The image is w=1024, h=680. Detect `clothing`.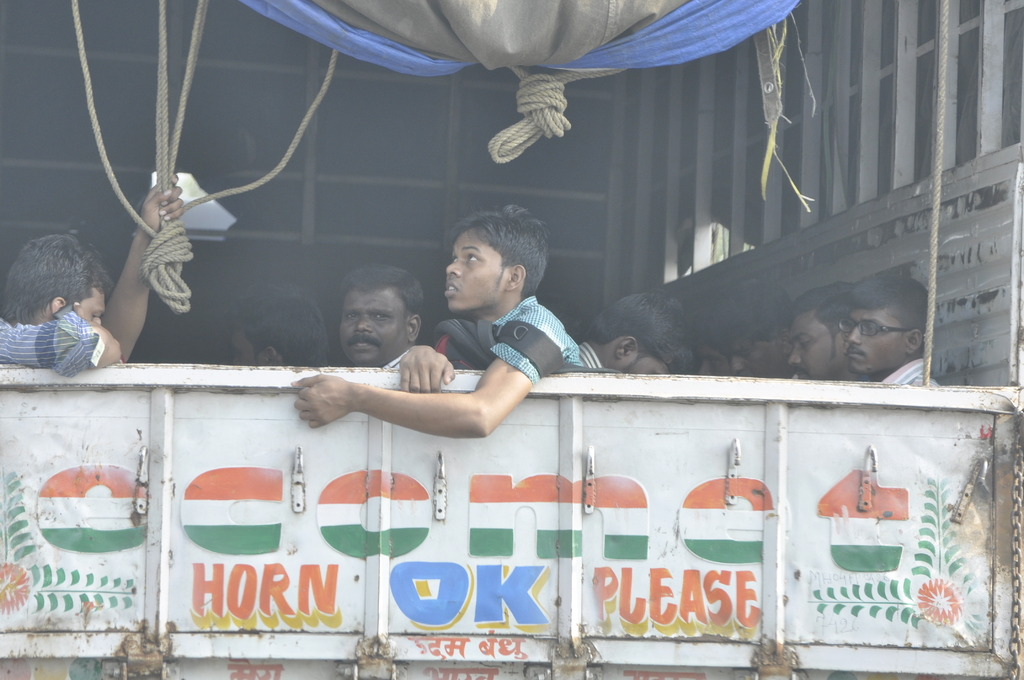
Detection: l=492, t=295, r=584, b=388.
